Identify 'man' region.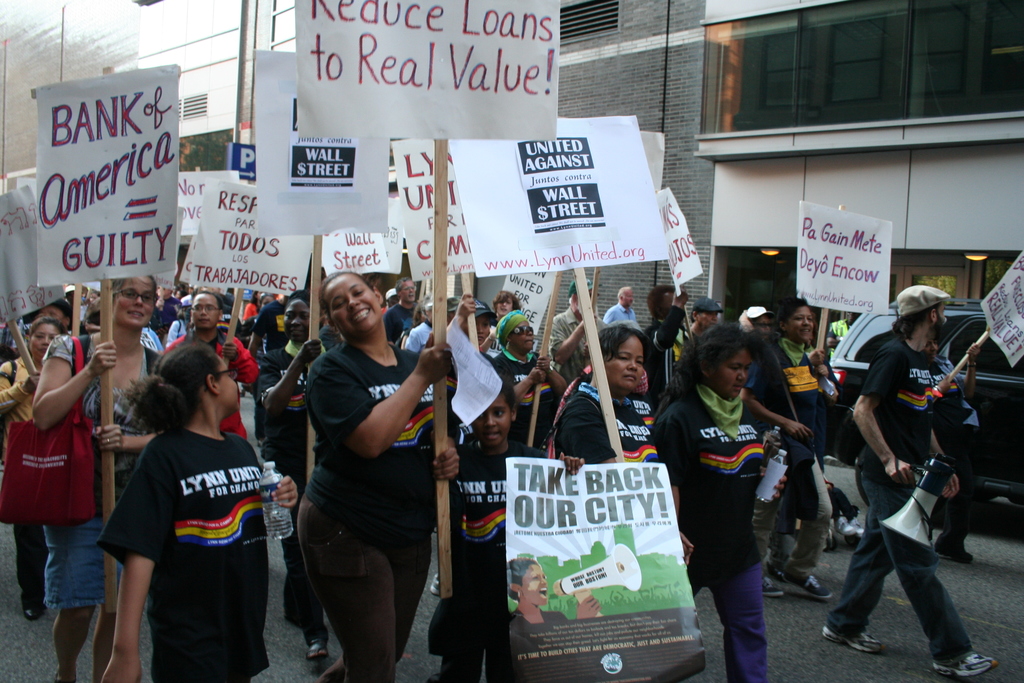
Region: pyautogui.locateOnScreen(602, 282, 644, 323).
